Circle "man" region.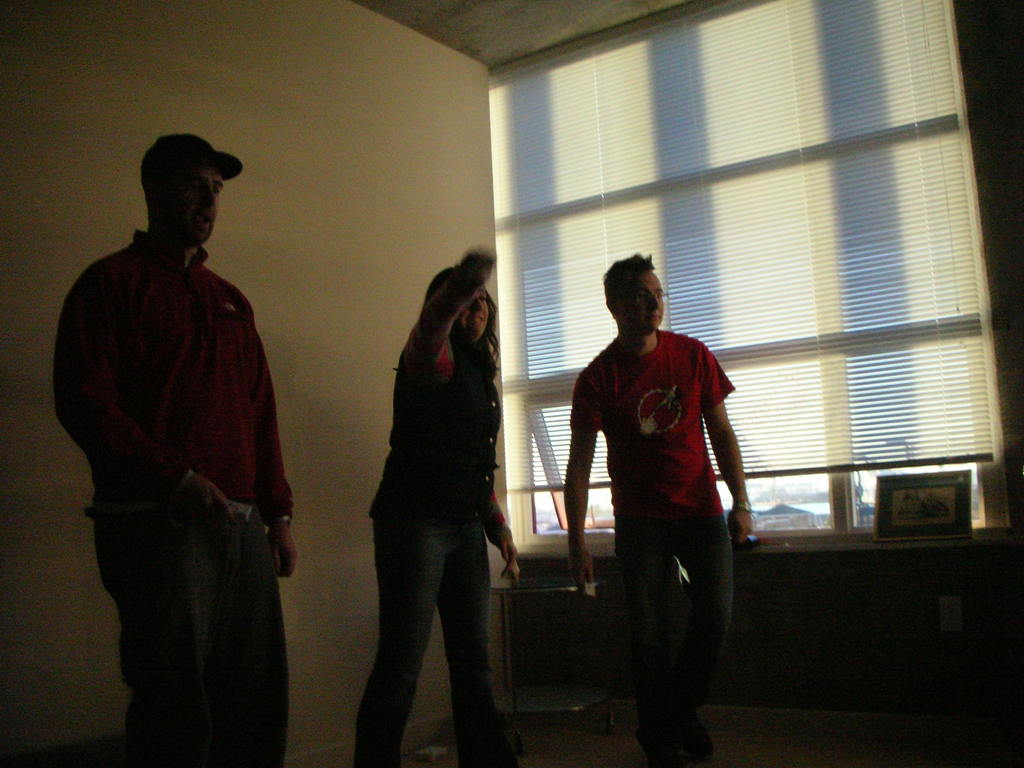
Region: locate(51, 116, 306, 753).
